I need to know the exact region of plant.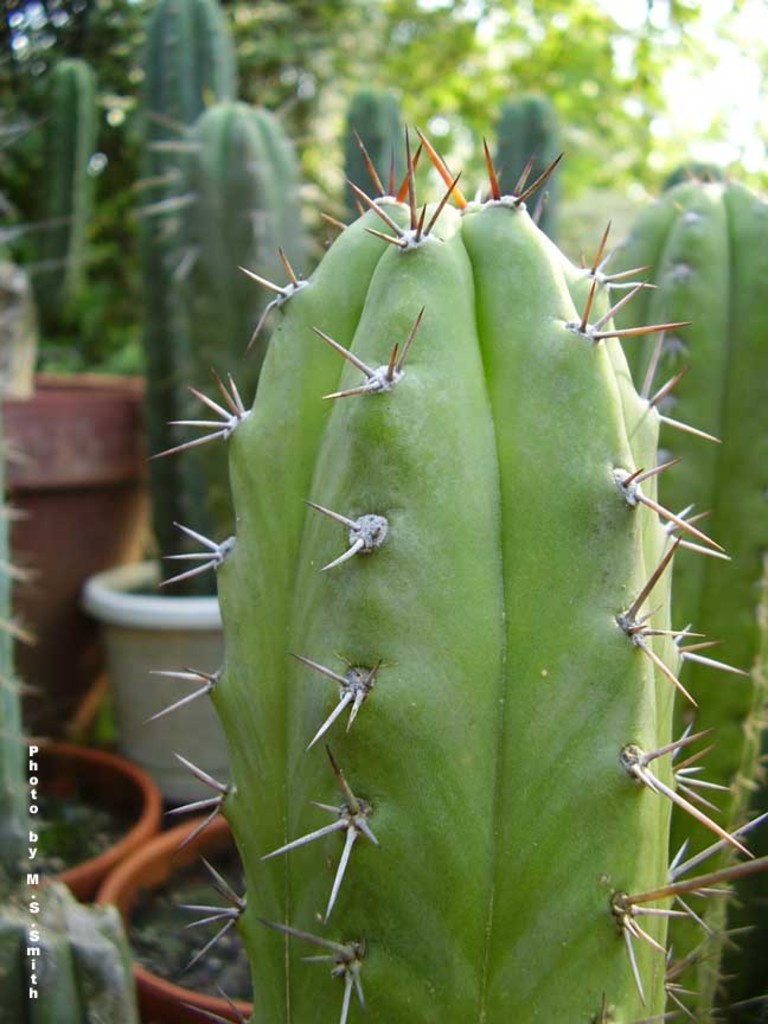
Region: x1=100 y1=59 x2=767 y2=954.
